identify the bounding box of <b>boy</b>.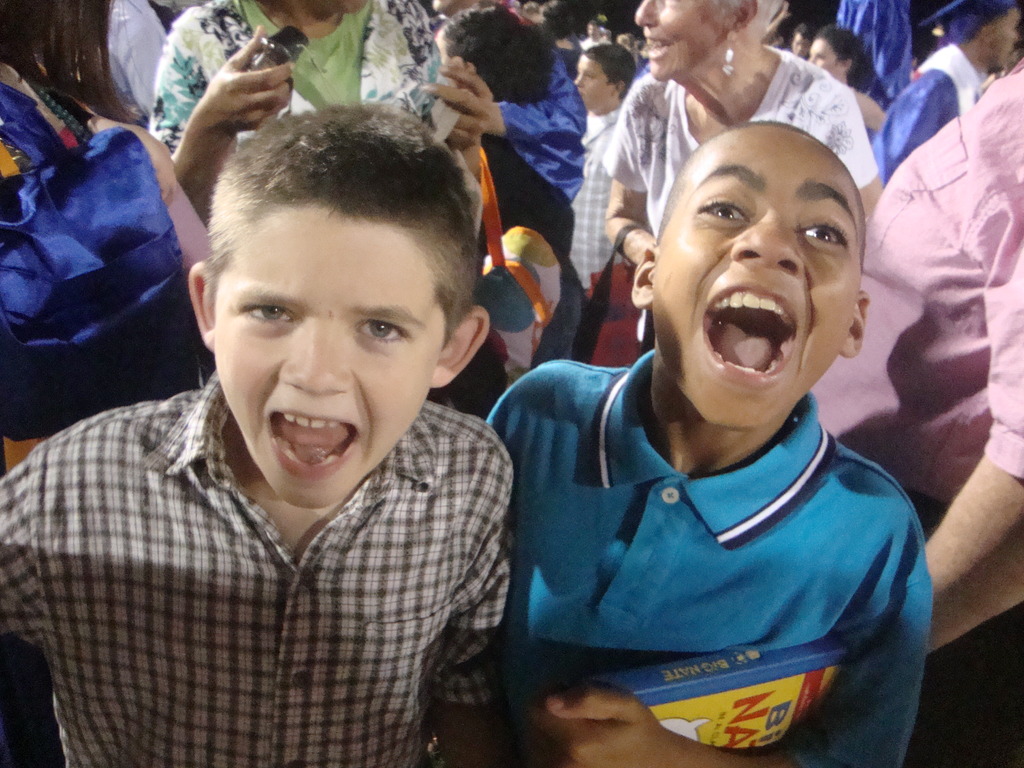
<region>486, 123, 934, 767</region>.
